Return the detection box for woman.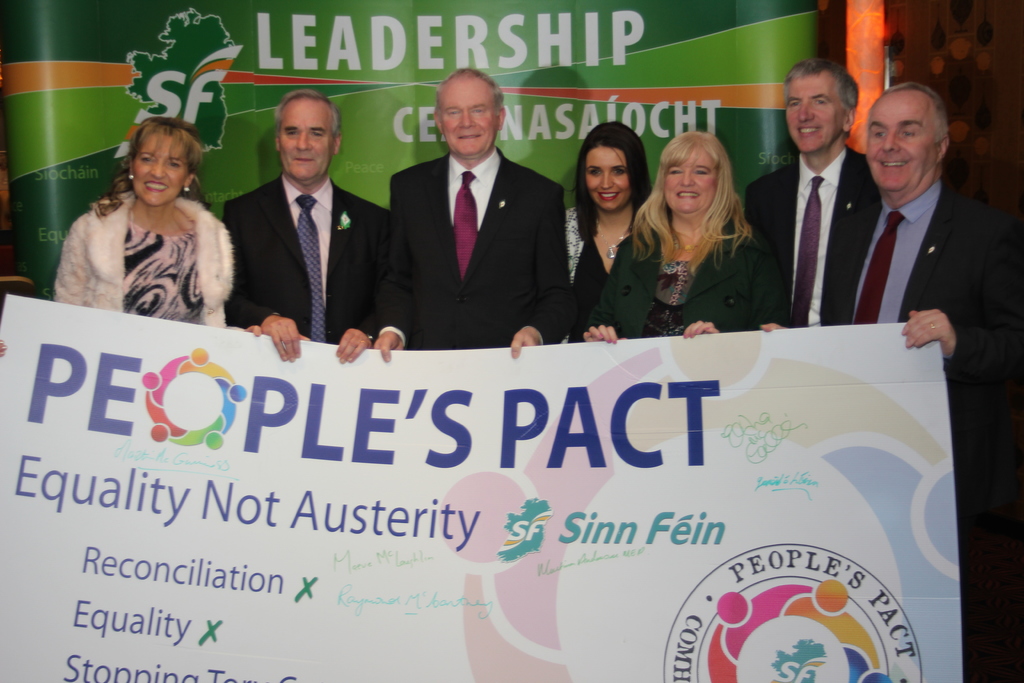
(634, 127, 784, 343).
